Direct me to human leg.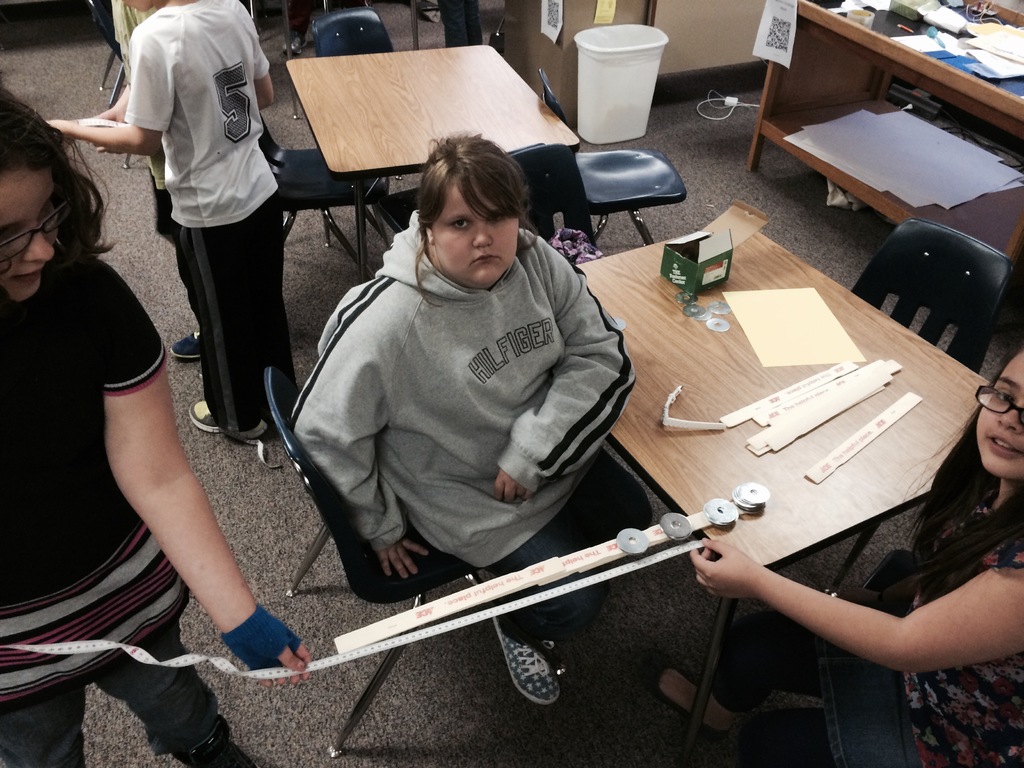
Direction: (113,621,248,765).
